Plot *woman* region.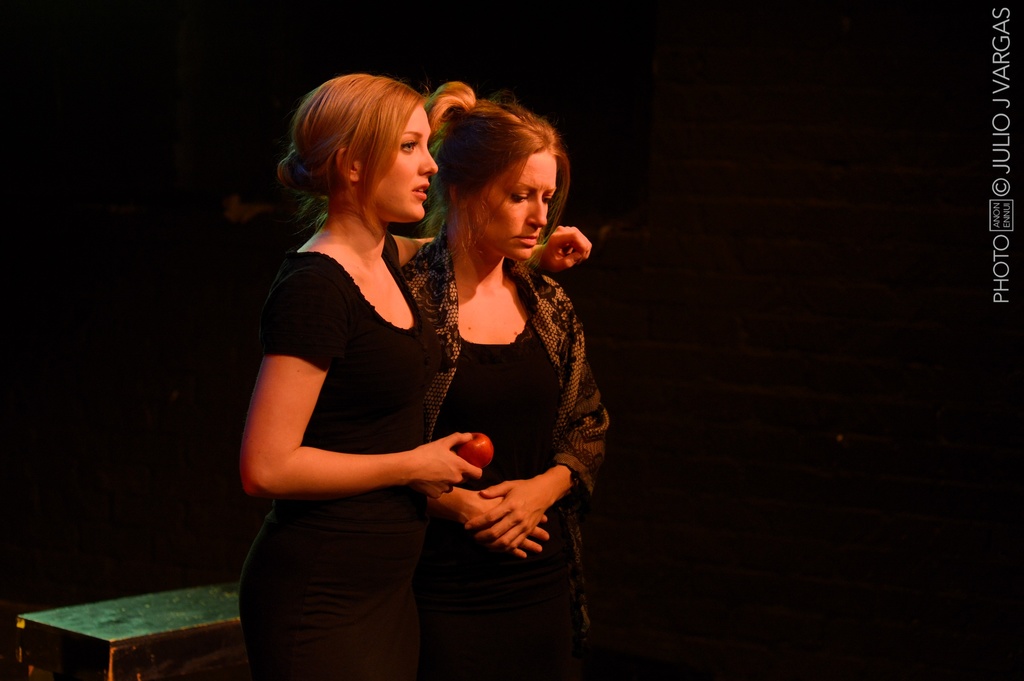
Plotted at x1=392, y1=66, x2=613, y2=680.
